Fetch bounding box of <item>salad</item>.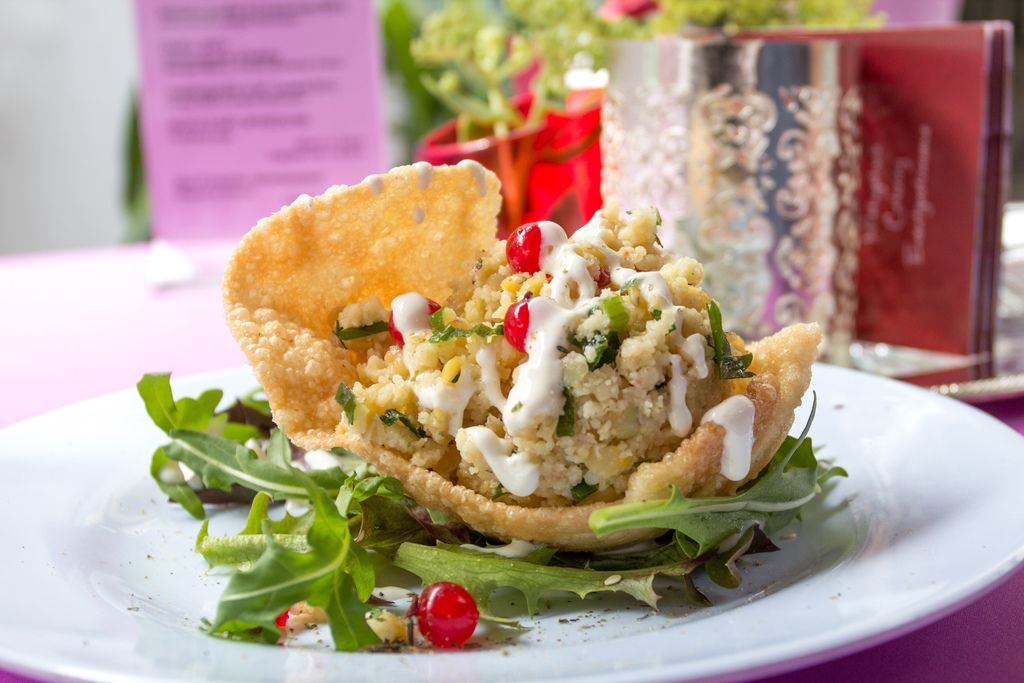
Bbox: l=138, t=165, r=843, b=656.
